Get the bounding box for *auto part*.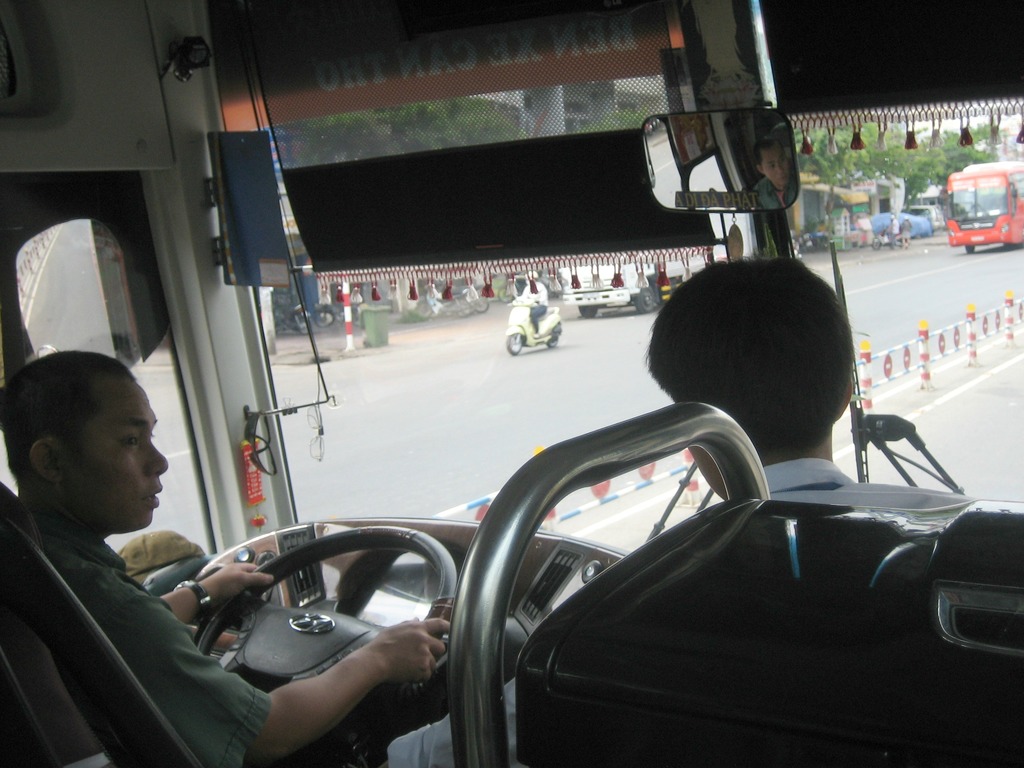
504,298,541,308.
